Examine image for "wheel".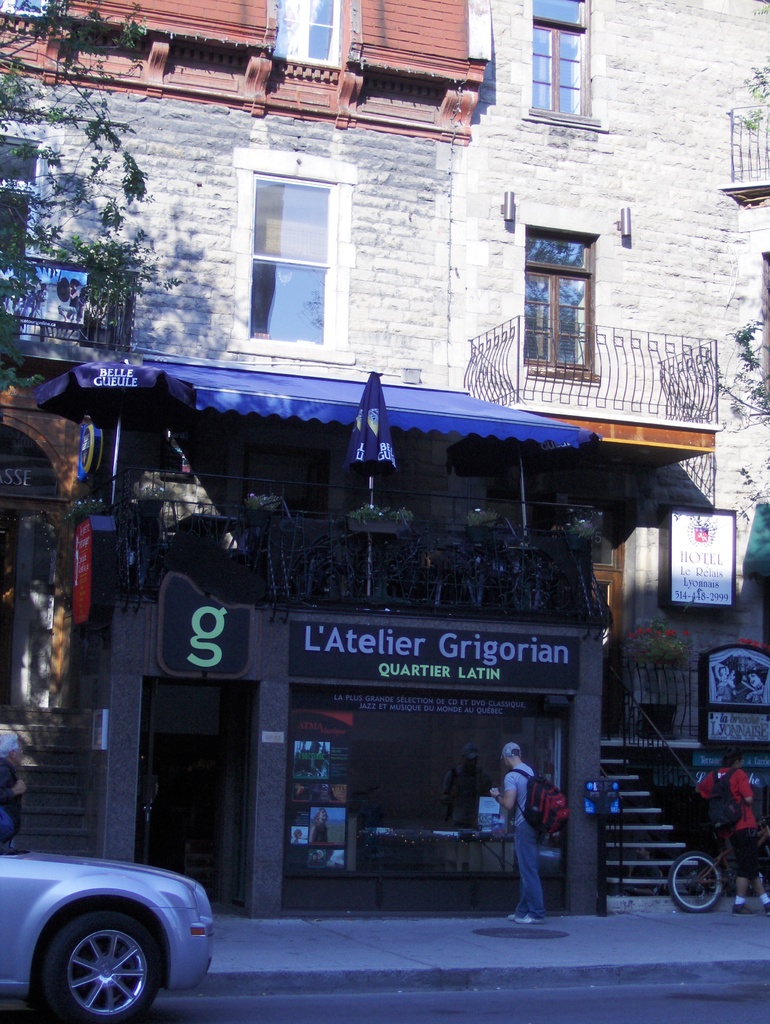
Examination result: <bbox>668, 854, 725, 907</bbox>.
